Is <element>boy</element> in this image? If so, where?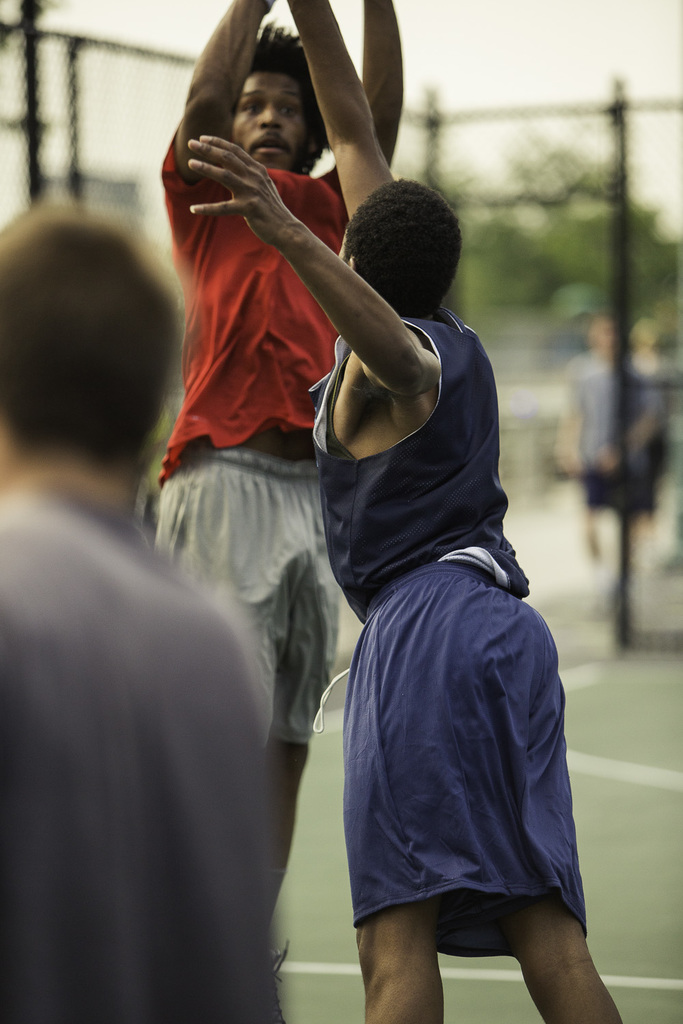
Yes, at 183, 0, 626, 1022.
